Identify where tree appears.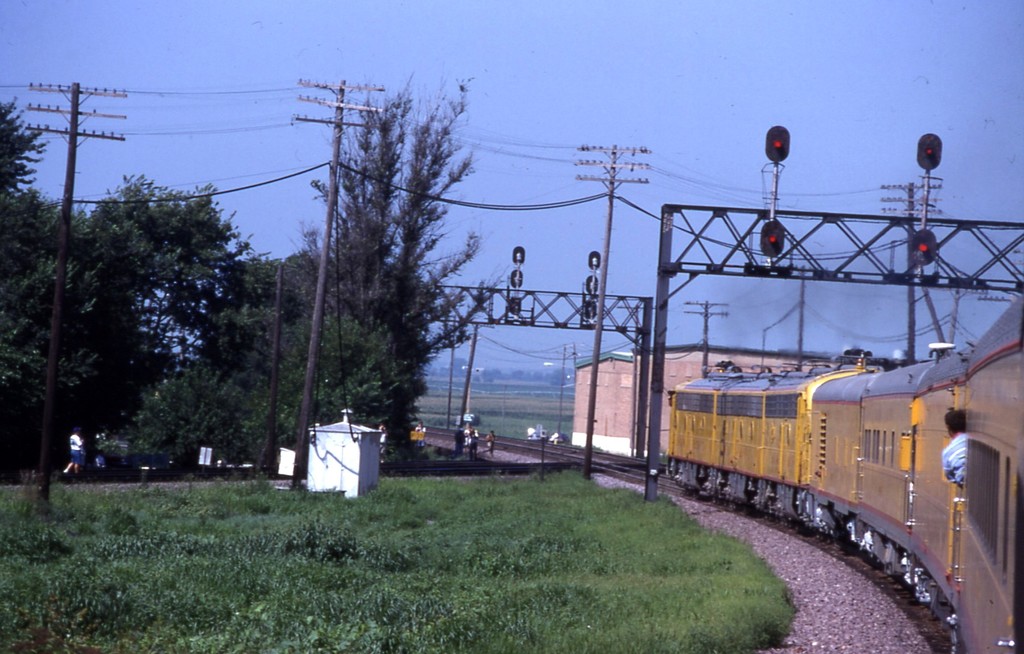
Appears at (left=116, top=333, right=262, bottom=462).
